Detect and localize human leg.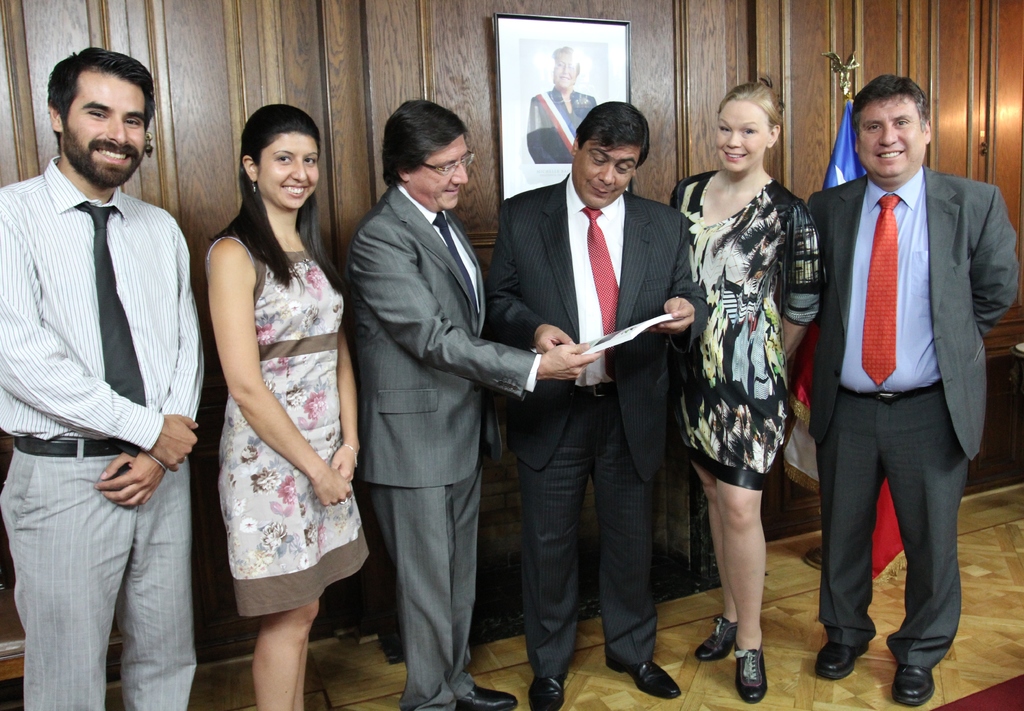
Localized at rect(878, 394, 966, 702).
